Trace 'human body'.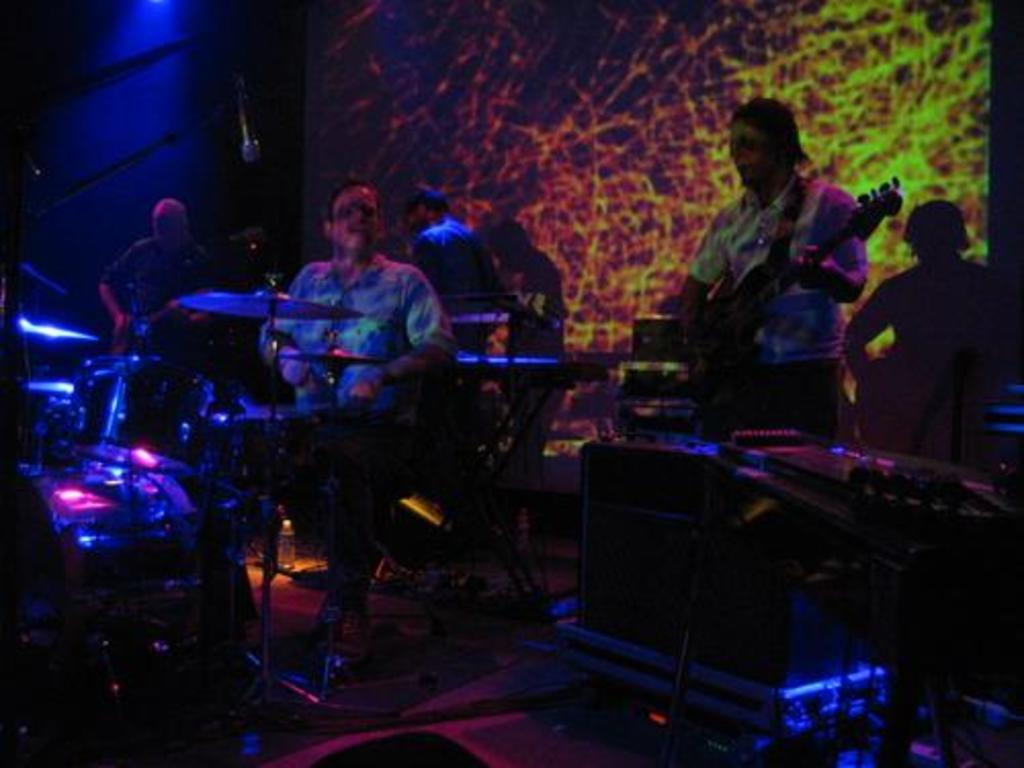
Traced to locate(92, 199, 238, 365).
